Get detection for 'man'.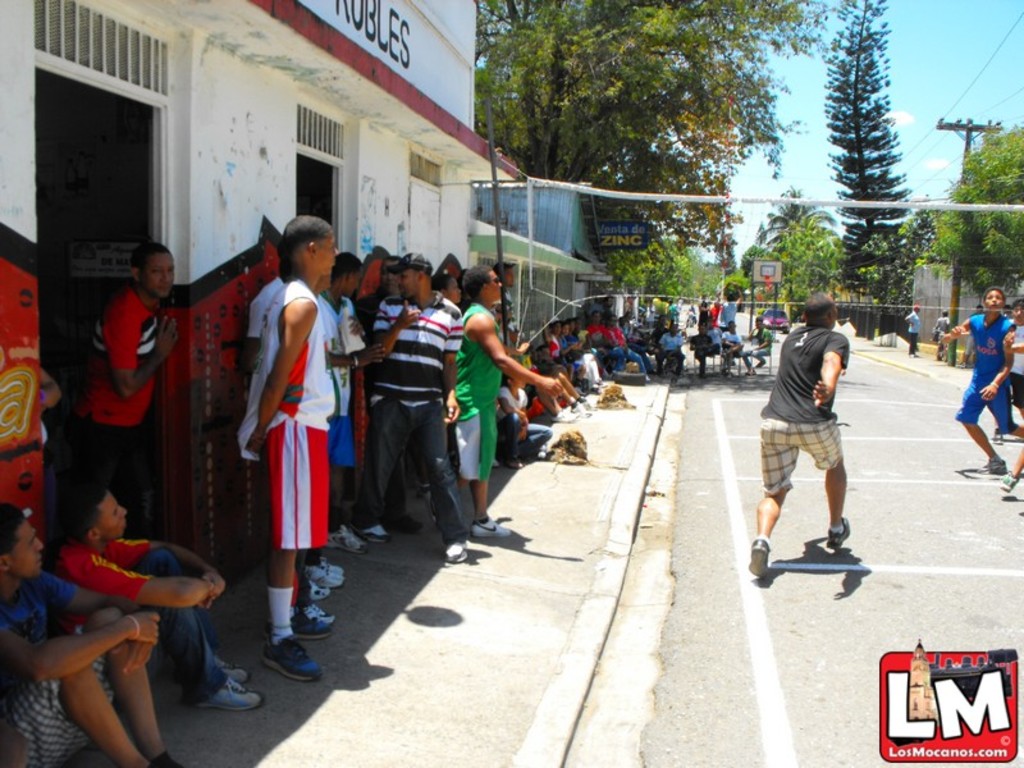
Detection: bbox(758, 302, 872, 591).
